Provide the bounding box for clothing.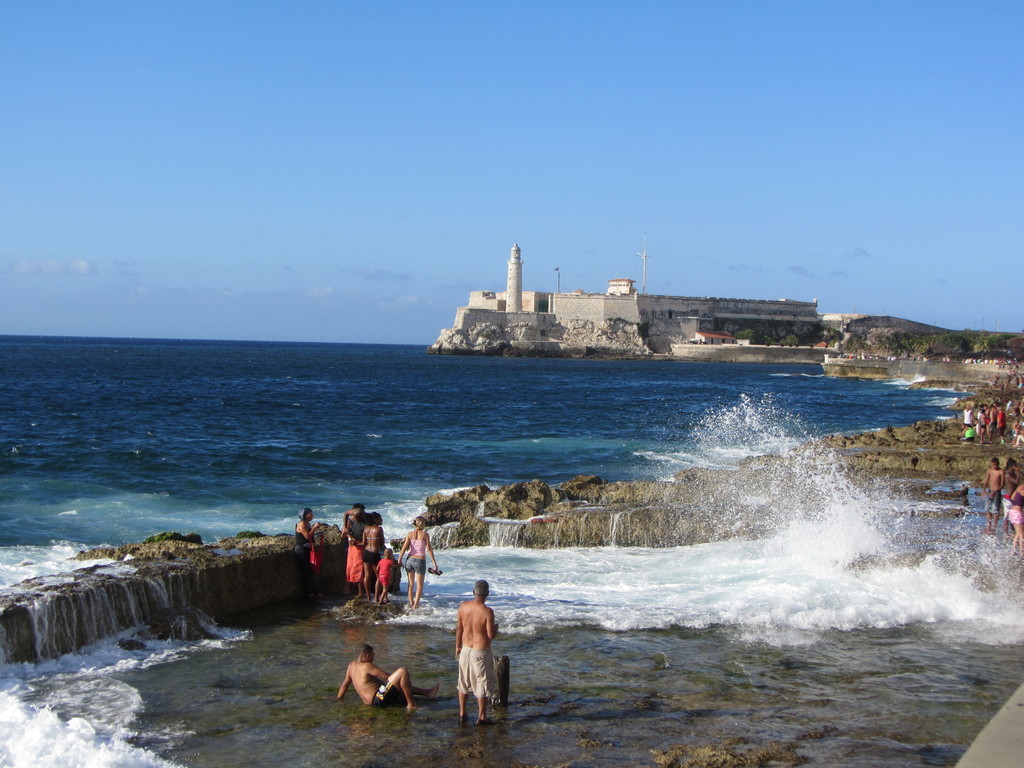
(293, 521, 334, 559).
